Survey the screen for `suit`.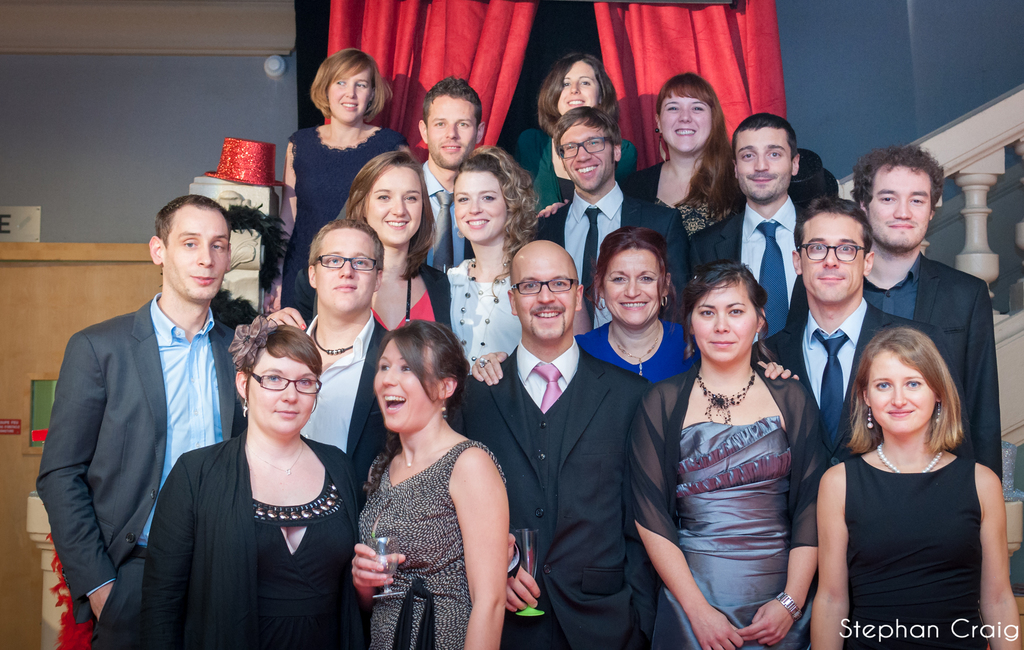
Survey found: l=299, t=314, r=388, b=514.
